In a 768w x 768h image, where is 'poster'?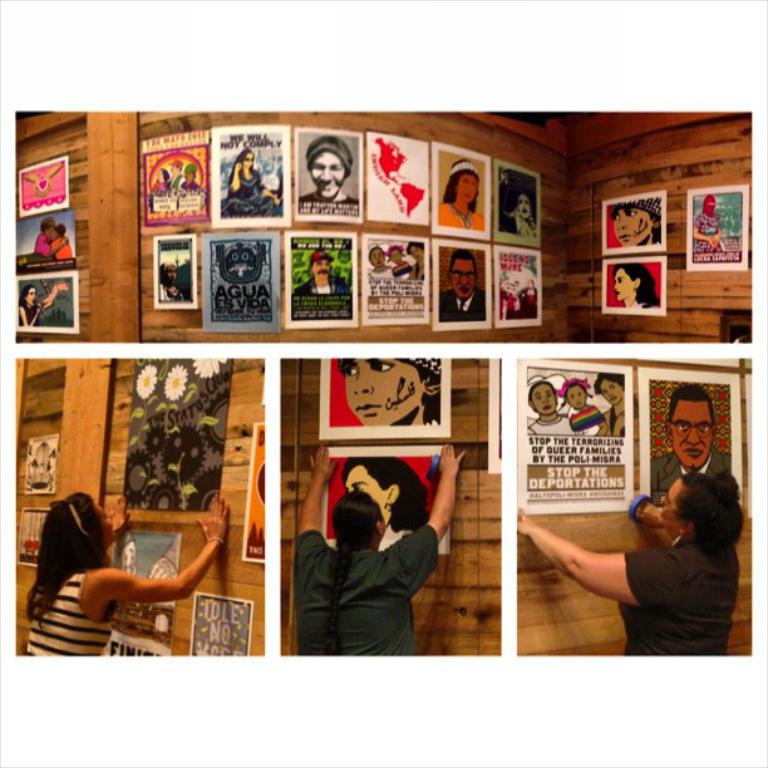
l=361, t=237, r=430, b=324.
